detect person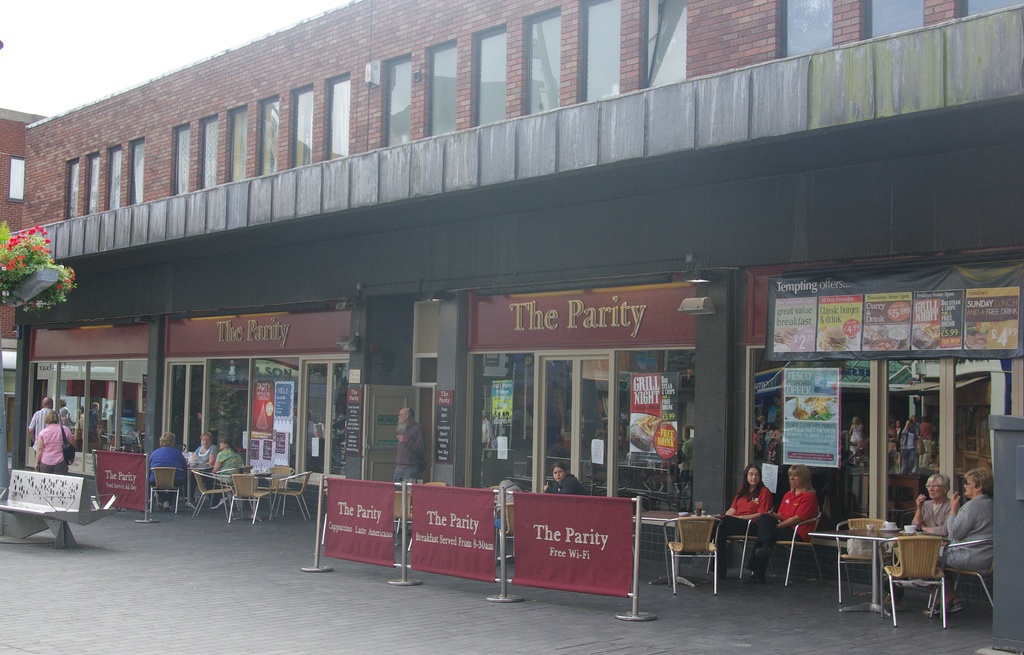
bbox=(34, 410, 76, 470)
